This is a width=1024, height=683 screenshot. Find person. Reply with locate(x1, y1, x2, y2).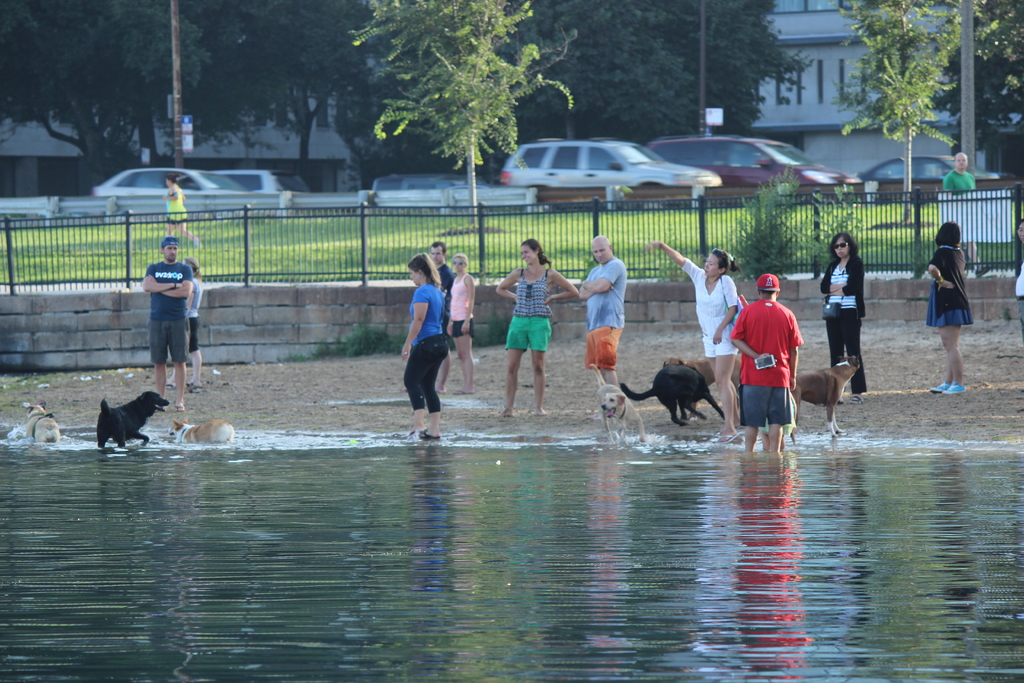
locate(434, 256, 473, 394).
